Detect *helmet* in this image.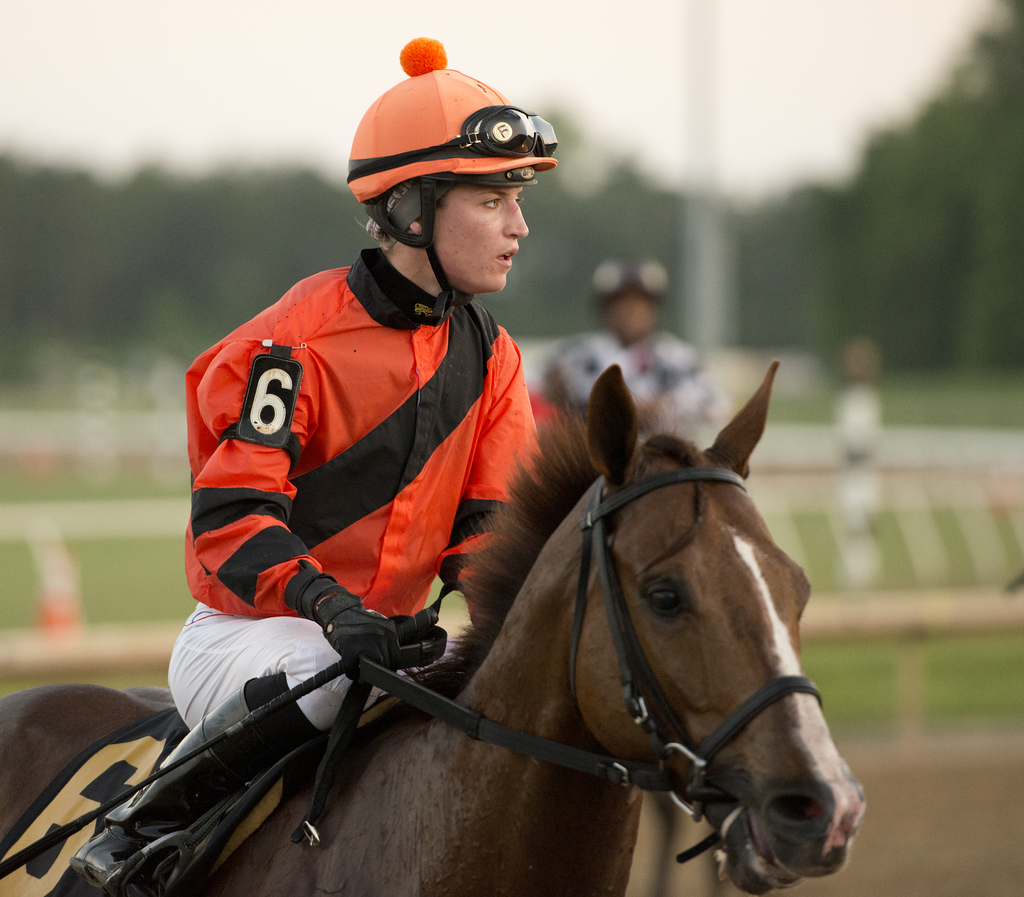
Detection: [596, 259, 670, 338].
